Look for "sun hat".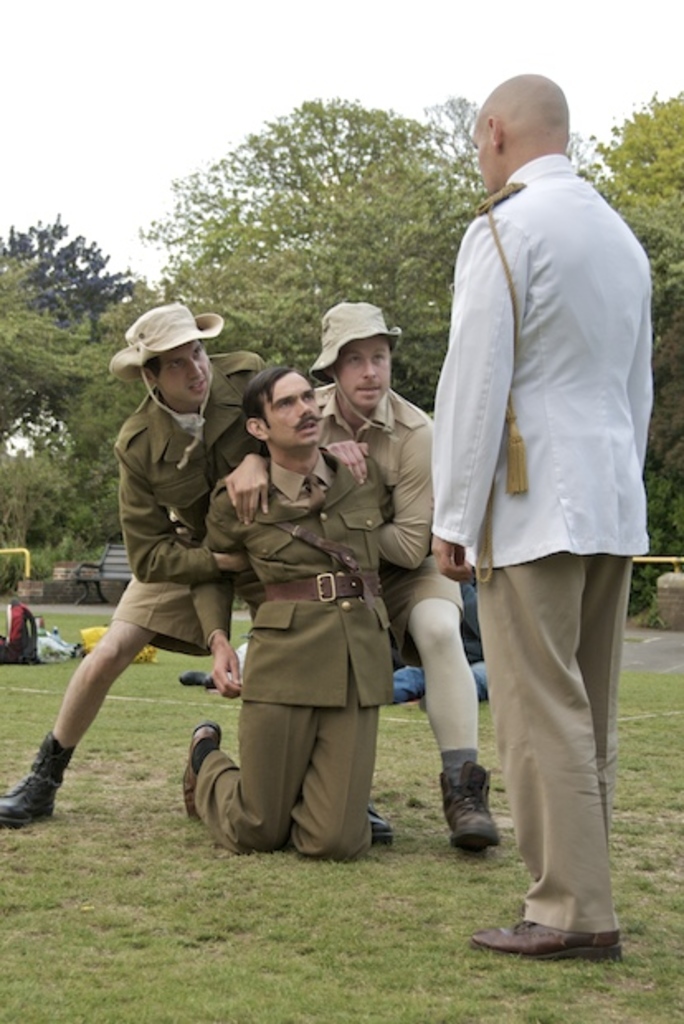
Found: <bbox>111, 301, 233, 431</bbox>.
